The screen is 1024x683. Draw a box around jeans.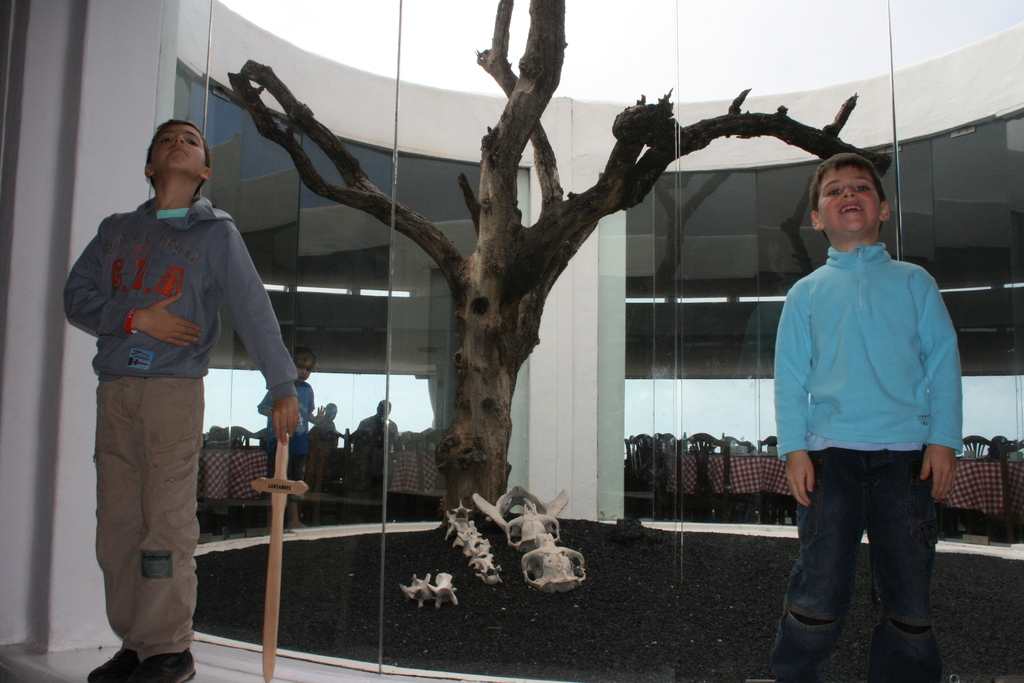
<region>756, 445, 959, 682</region>.
